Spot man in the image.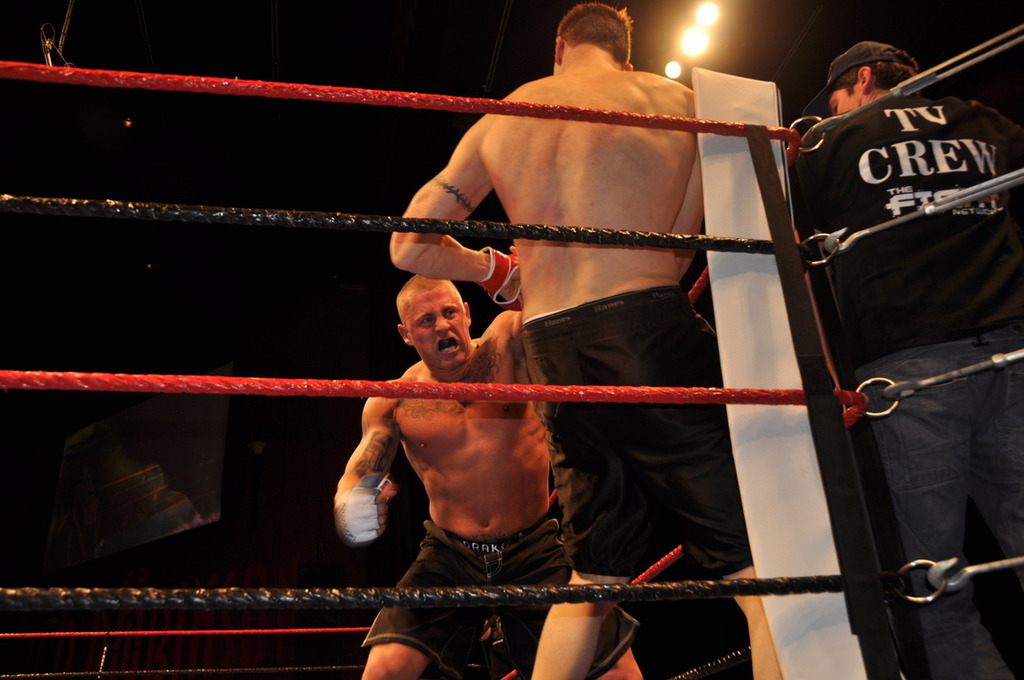
man found at [383,3,768,679].
